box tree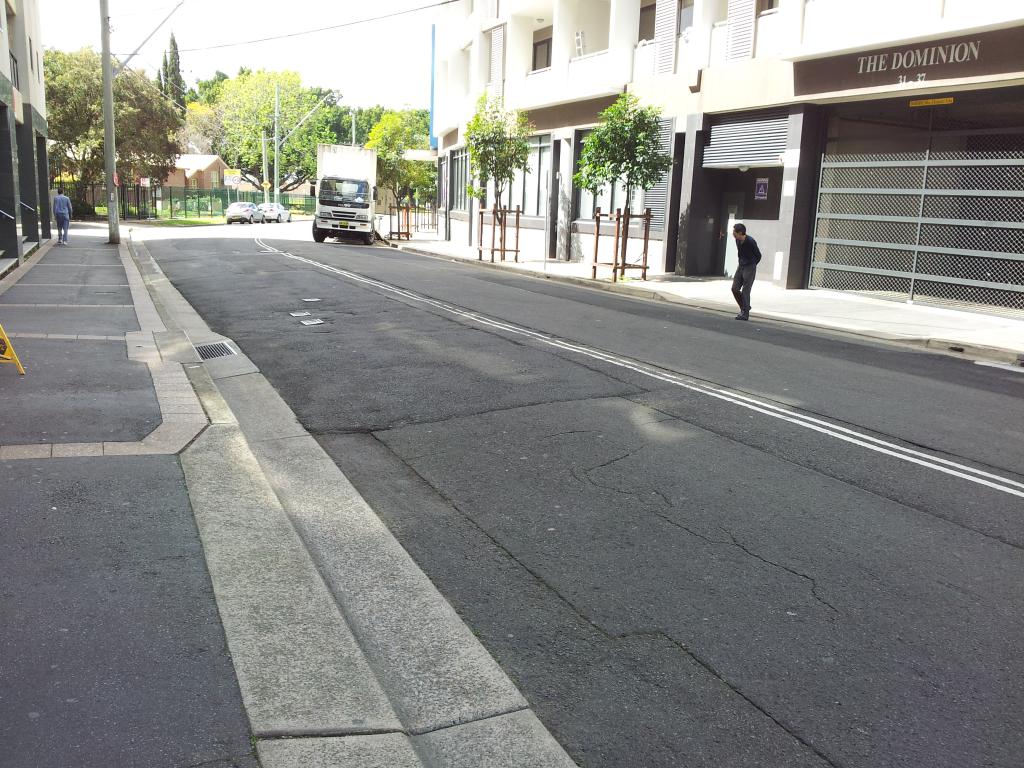
x1=211, y1=71, x2=341, y2=194
